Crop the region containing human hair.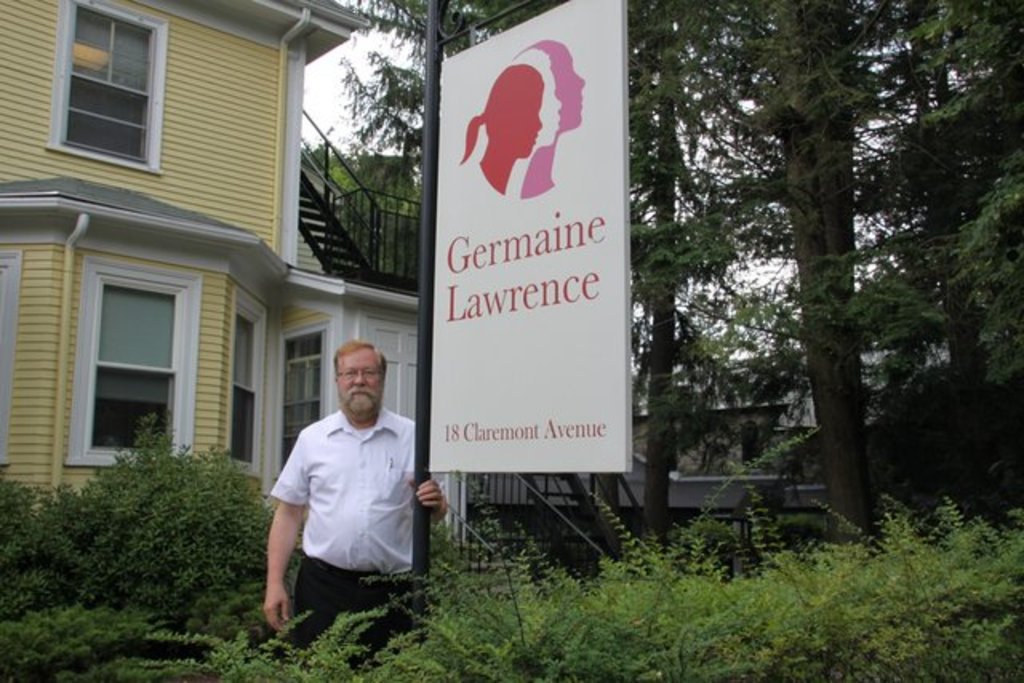
Crop region: [x1=330, y1=342, x2=392, y2=377].
